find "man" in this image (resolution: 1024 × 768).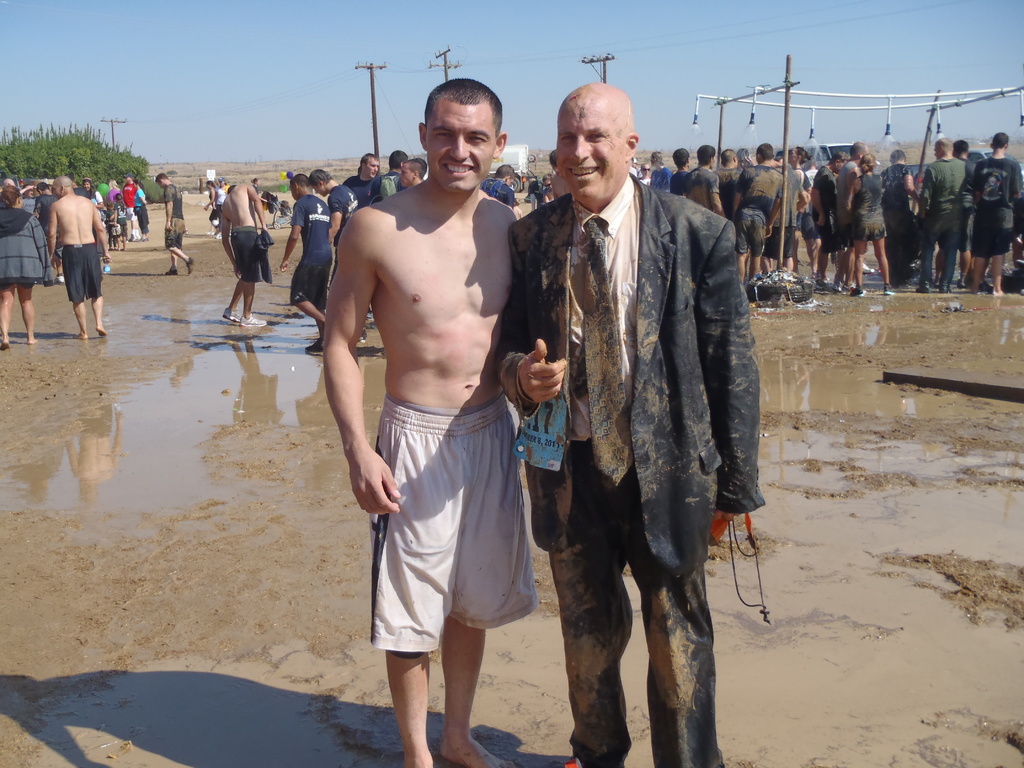
select_region(283, 172, 334, 358).
